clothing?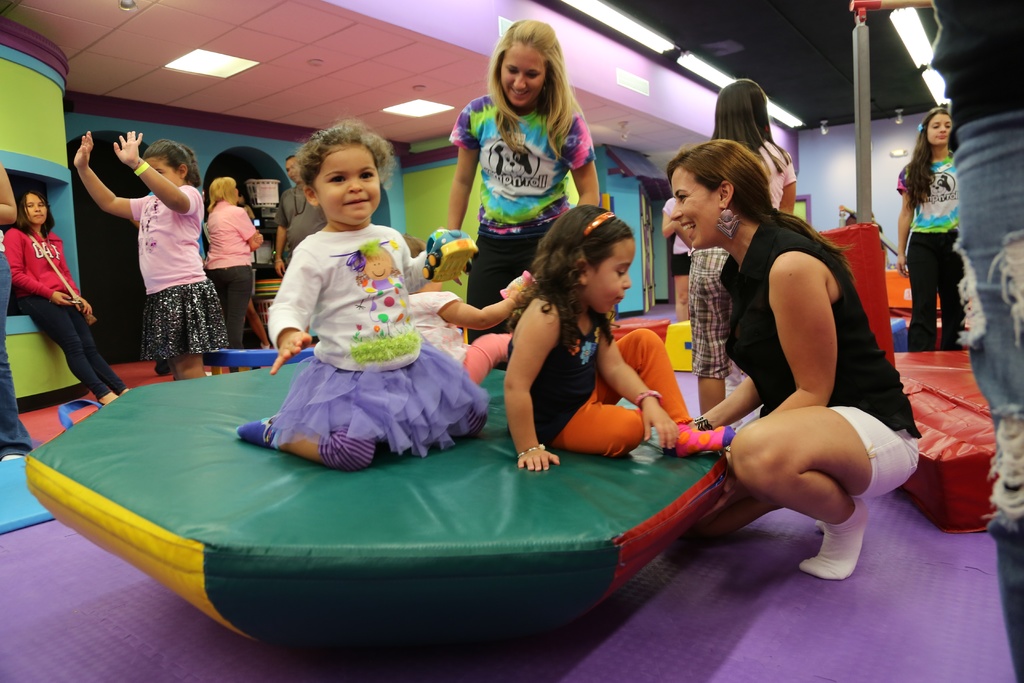
select_region(451, 93, 604, 370)
